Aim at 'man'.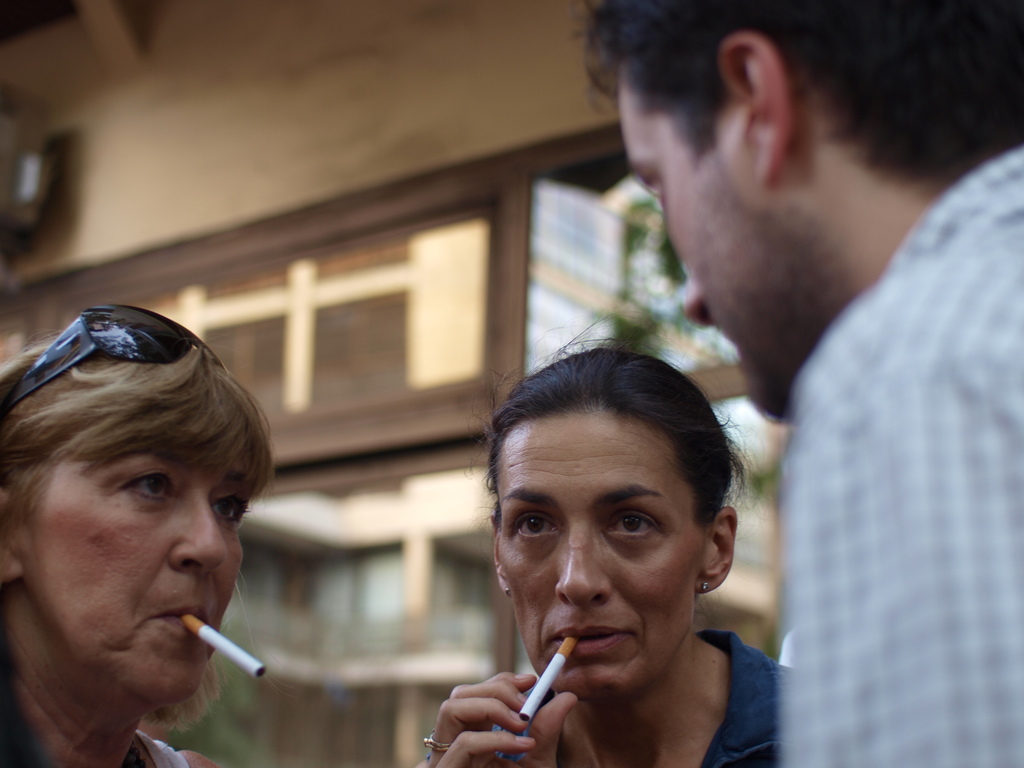
Aimed at <region>668, 13, 1023, 745</region>.
